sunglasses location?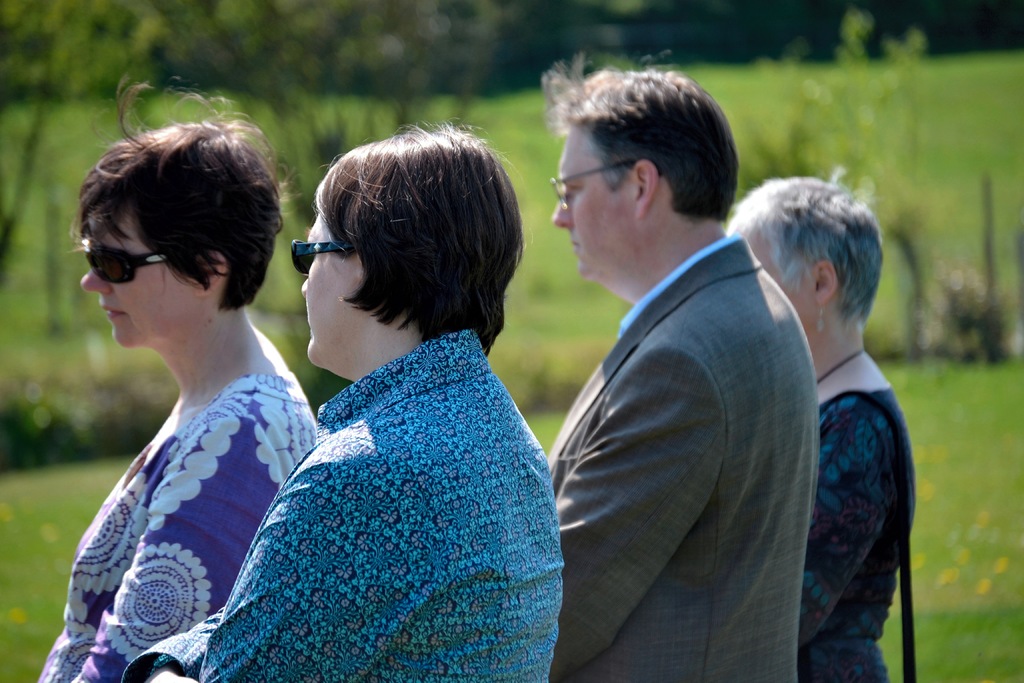
Rect(74, 240, 162, 297)
